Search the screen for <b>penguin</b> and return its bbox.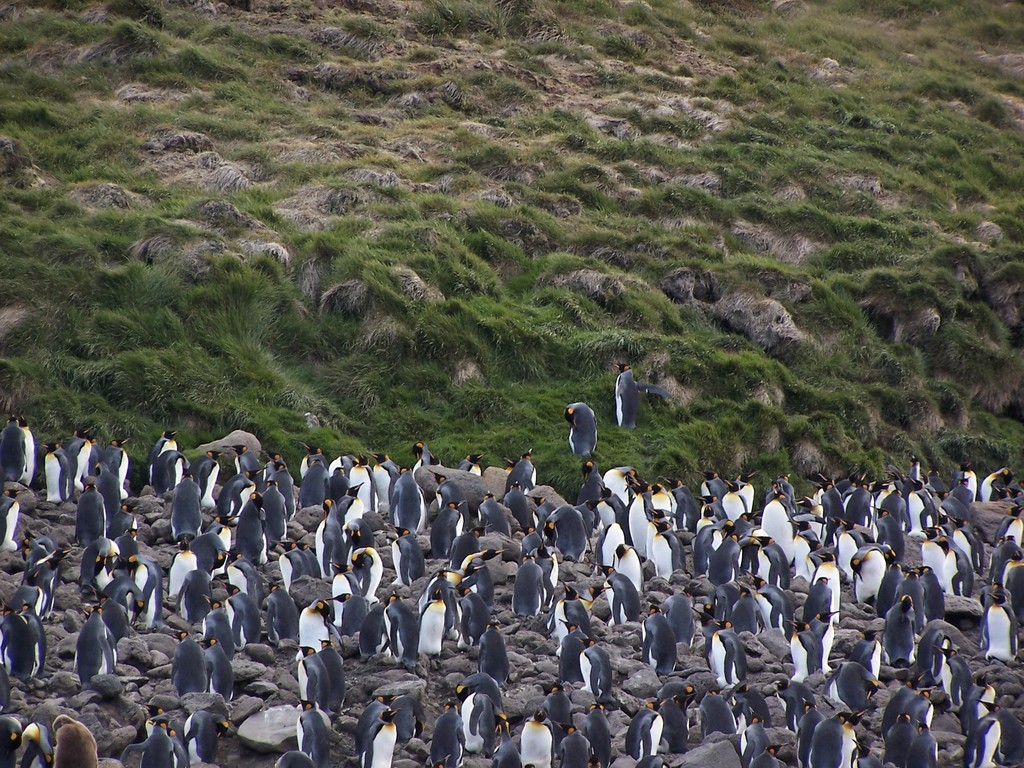
Found: (965,705,1004,765).
